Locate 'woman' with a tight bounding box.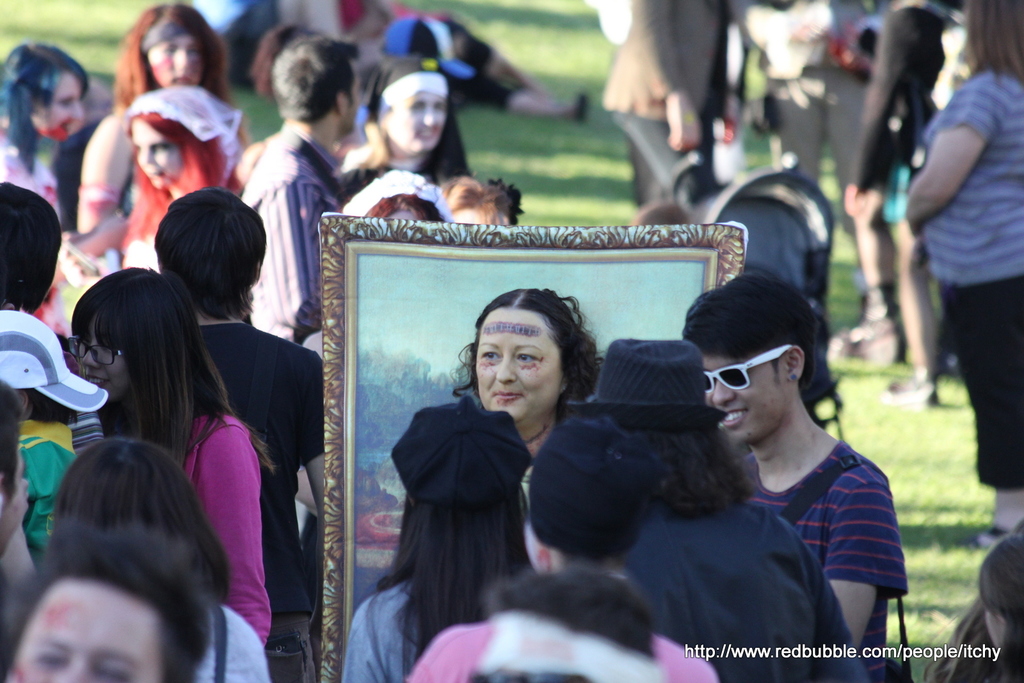
select_region(897, 0, 1023, 556).
